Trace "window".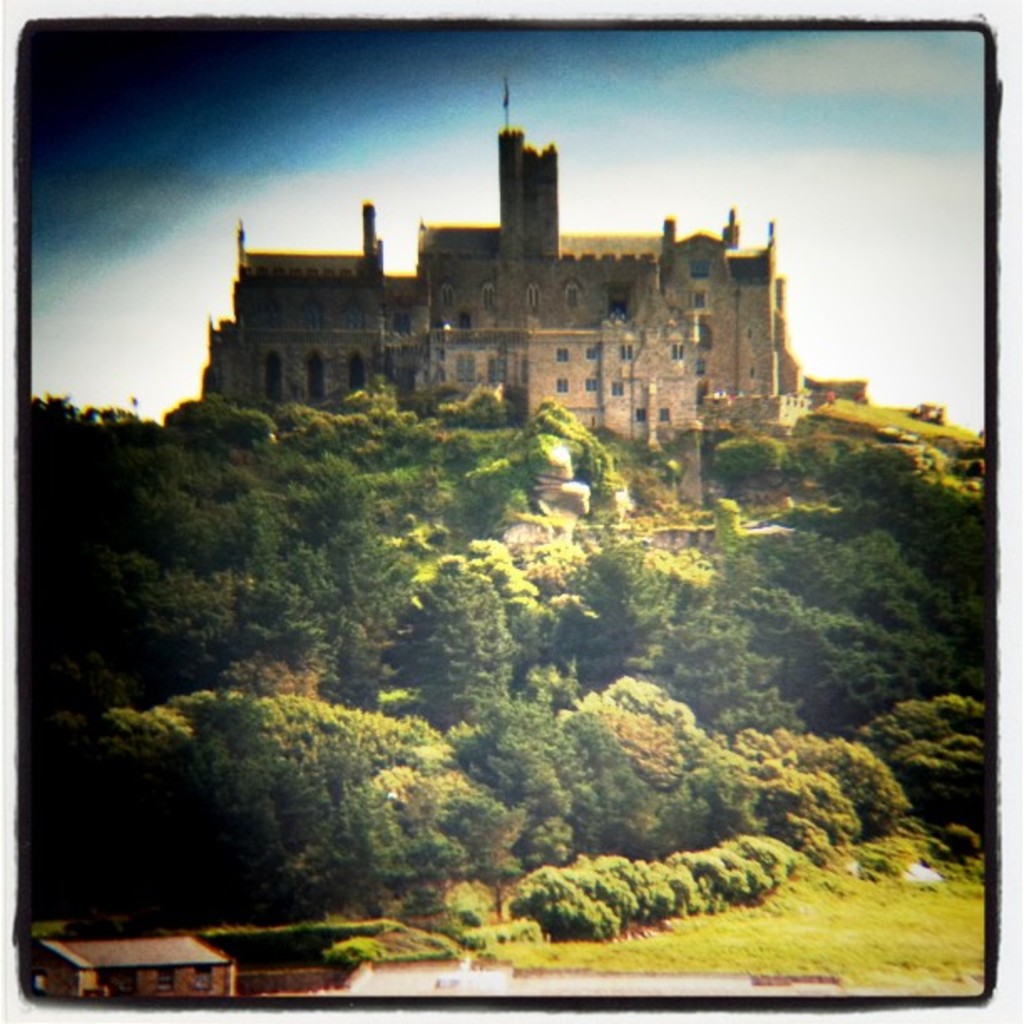
Traced to <bbox>340, 301, 361, 323</bbox>.
